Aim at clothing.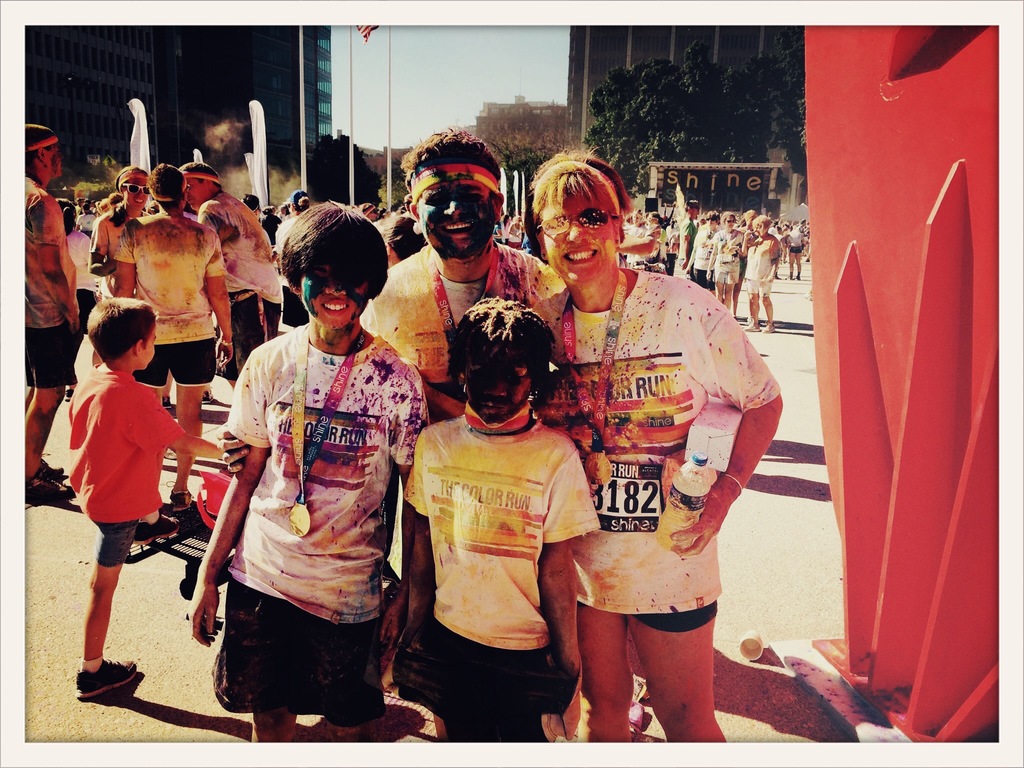
Aimed at 90,201,143,266.
